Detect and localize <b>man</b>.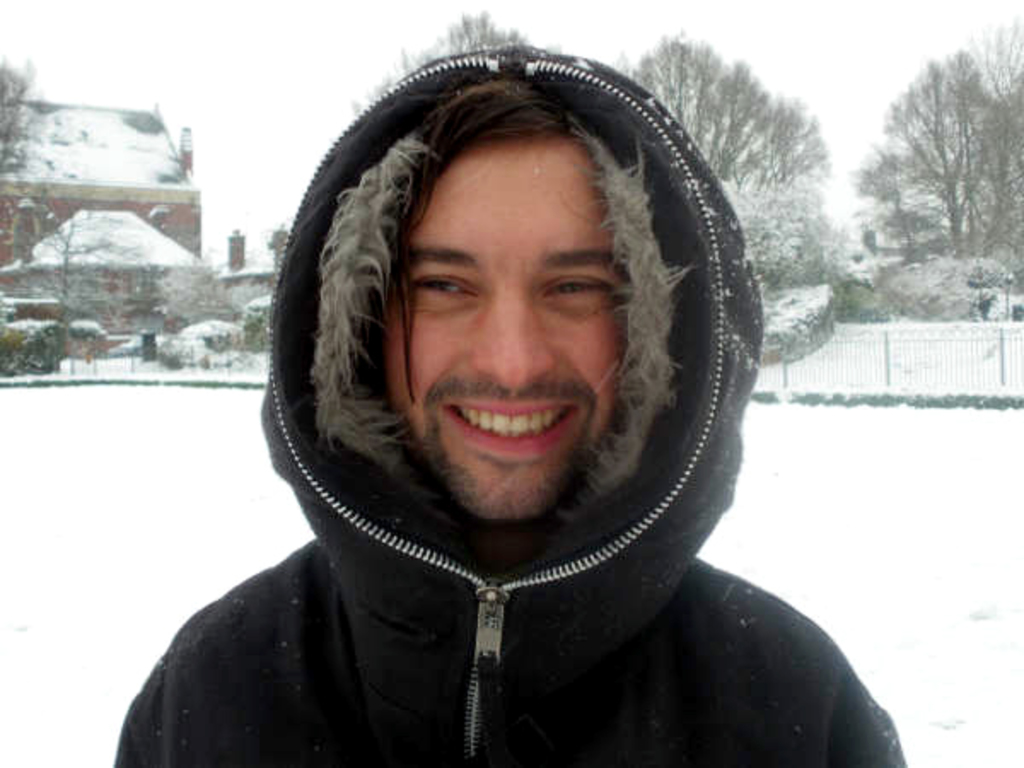
Localized at bbox(109, 10, 910, 767).
